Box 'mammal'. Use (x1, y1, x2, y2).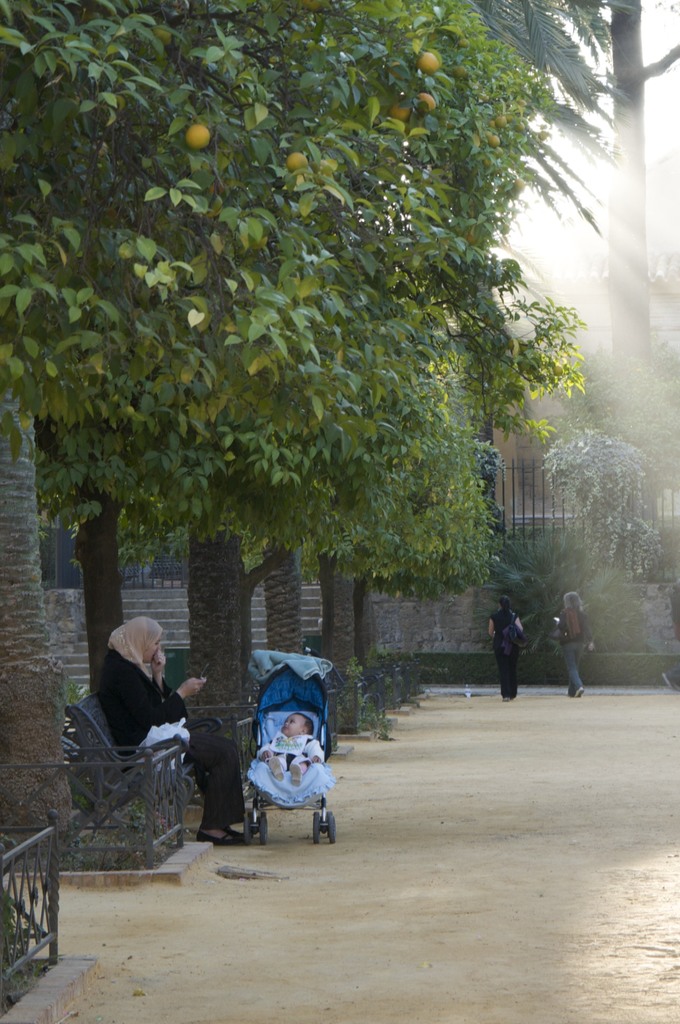
(91, 615, 234, 836).
